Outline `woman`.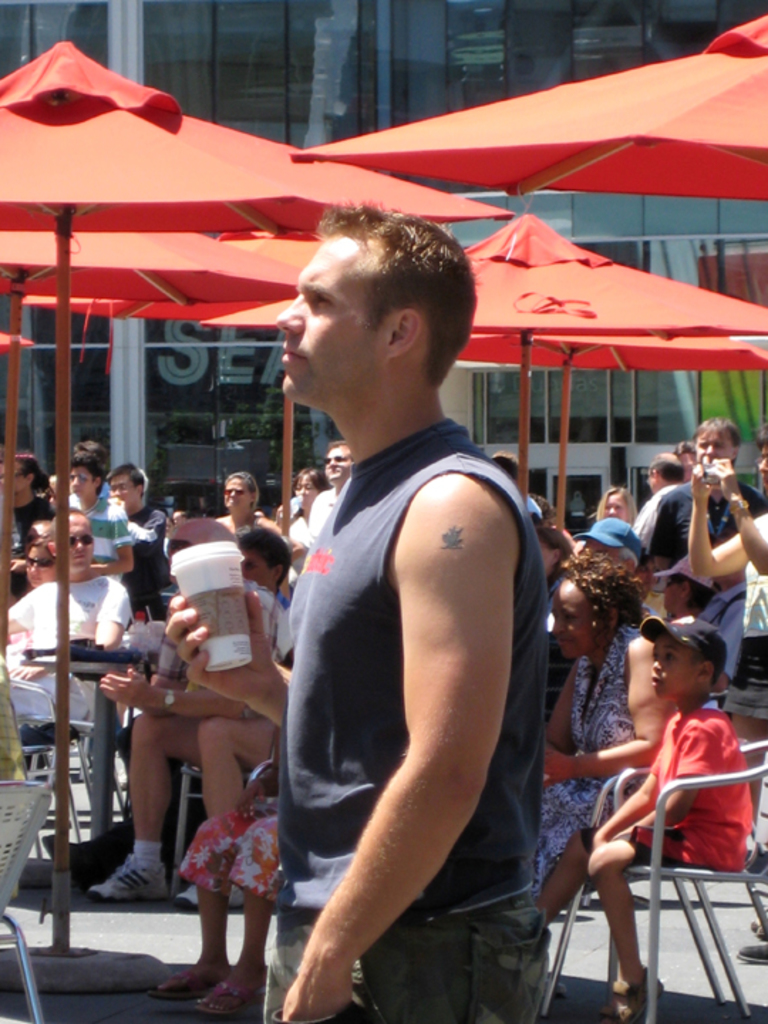
Outline: 216, 476, 262, 532.
